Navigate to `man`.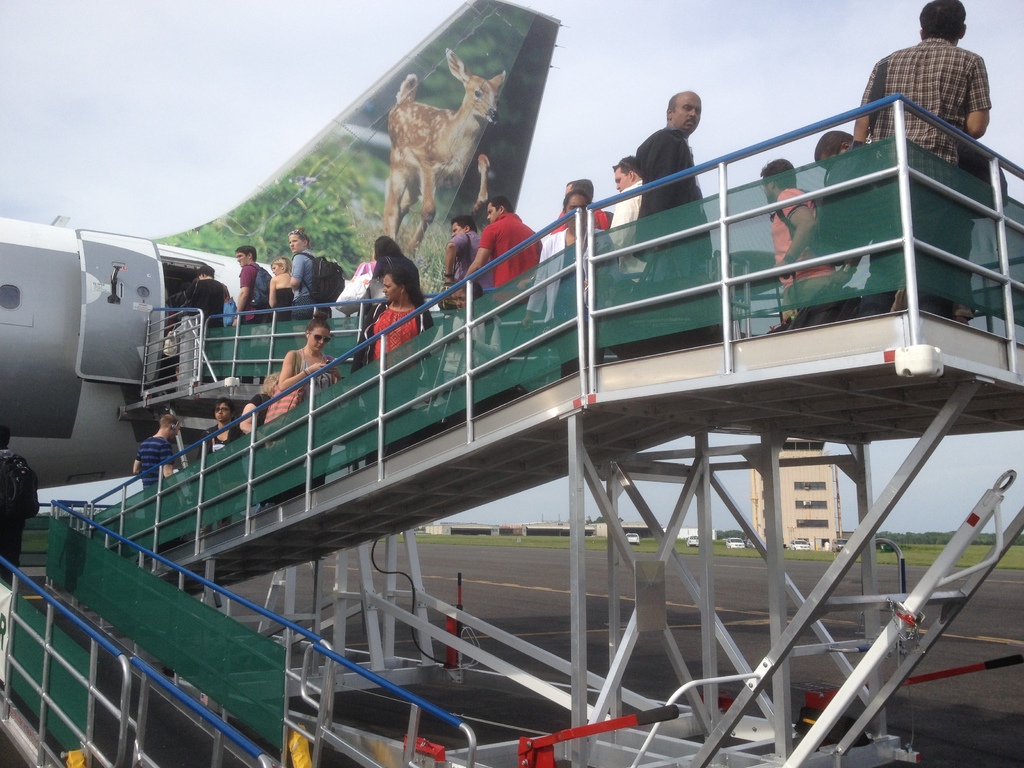
Navigation target: Rect(608, 157, 650, 224).
